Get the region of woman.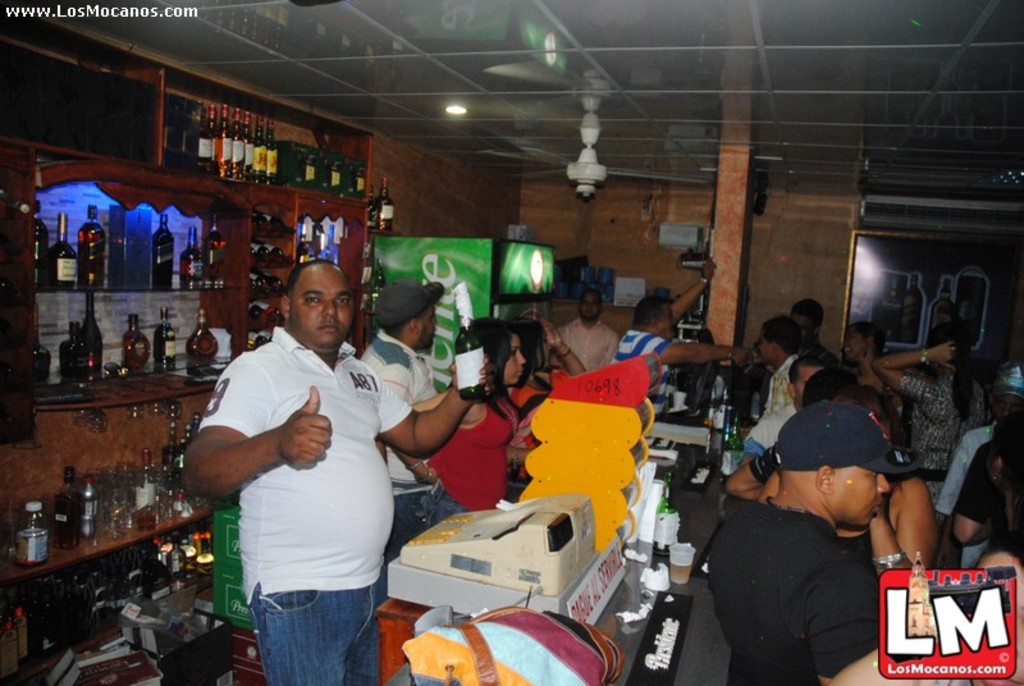
x1=419, y1=319, x2=543, y2=536.
